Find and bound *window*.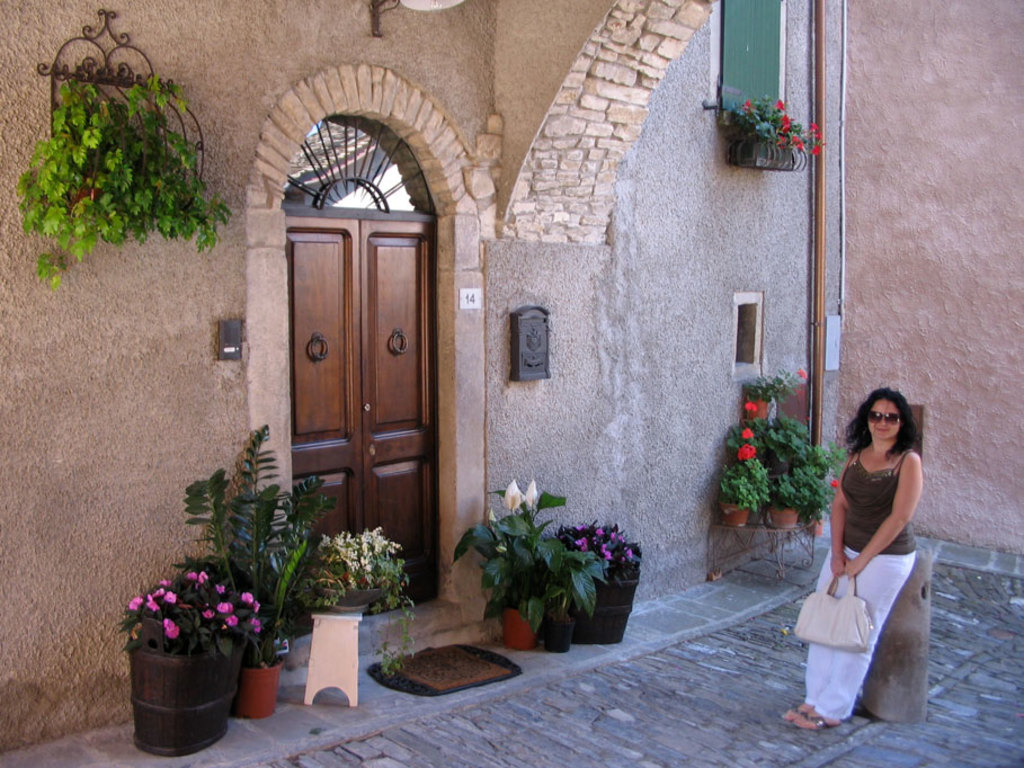
Bound: (716,0,789,116).
